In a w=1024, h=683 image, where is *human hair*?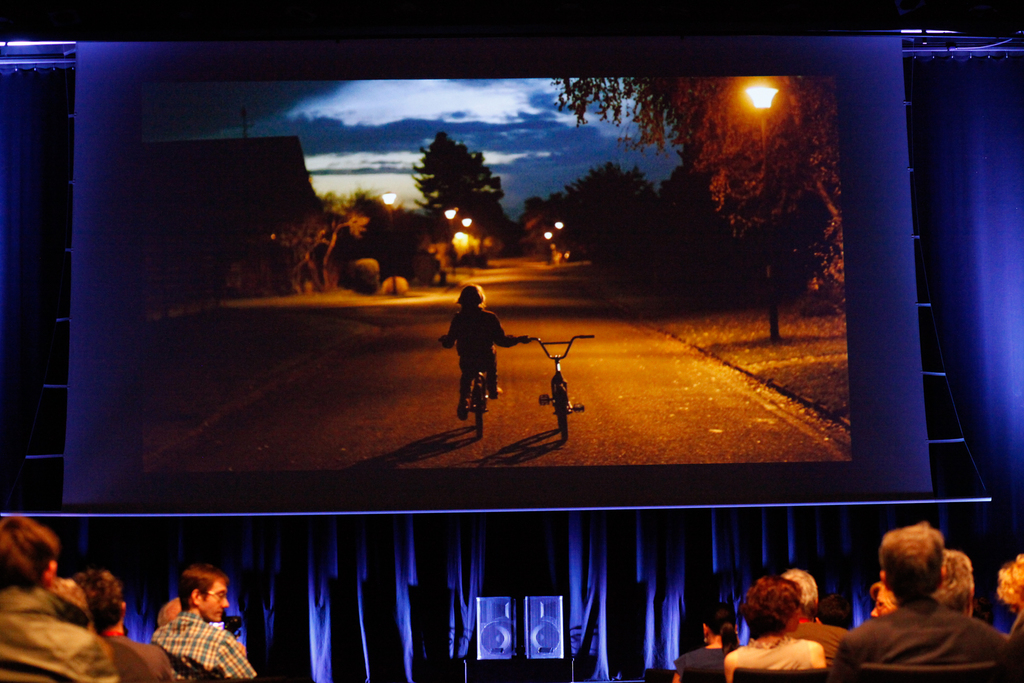
locate(0, 514, 58, 593).
